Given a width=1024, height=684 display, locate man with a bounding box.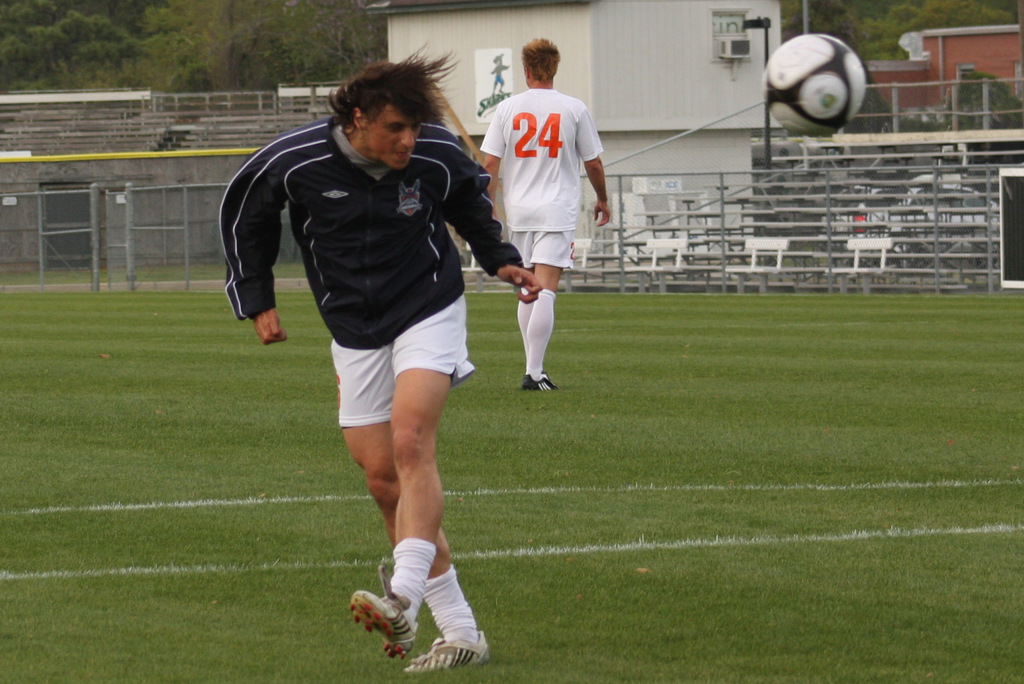
Located: rect(217, 40, 547, 678).
